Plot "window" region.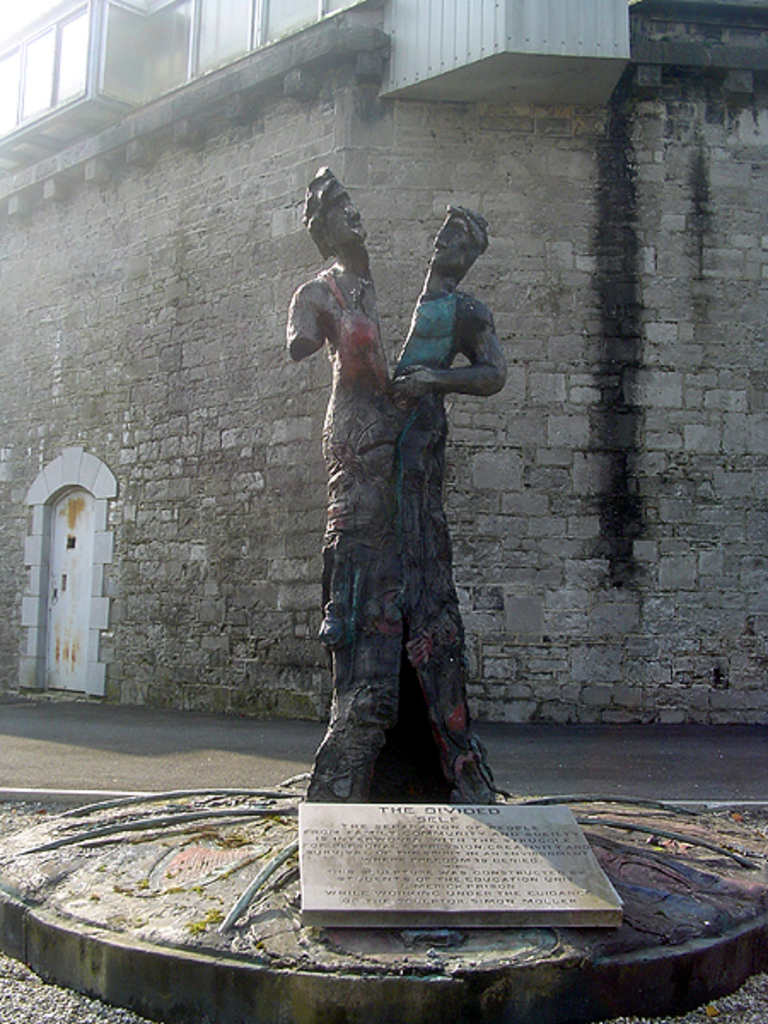
Plotted at bbox=(14, 5, 82, 109).
